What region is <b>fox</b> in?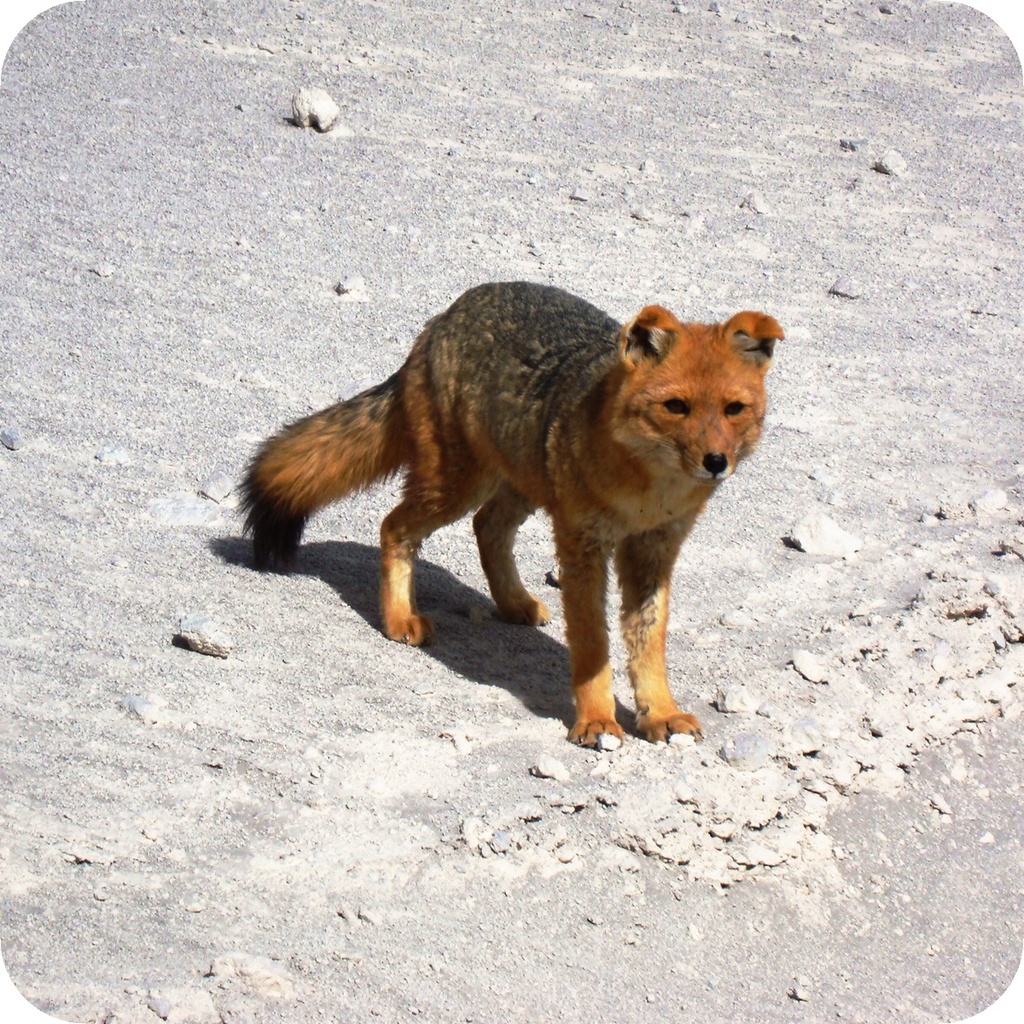
x1=231, y1=277, x2=785, y2=753.
